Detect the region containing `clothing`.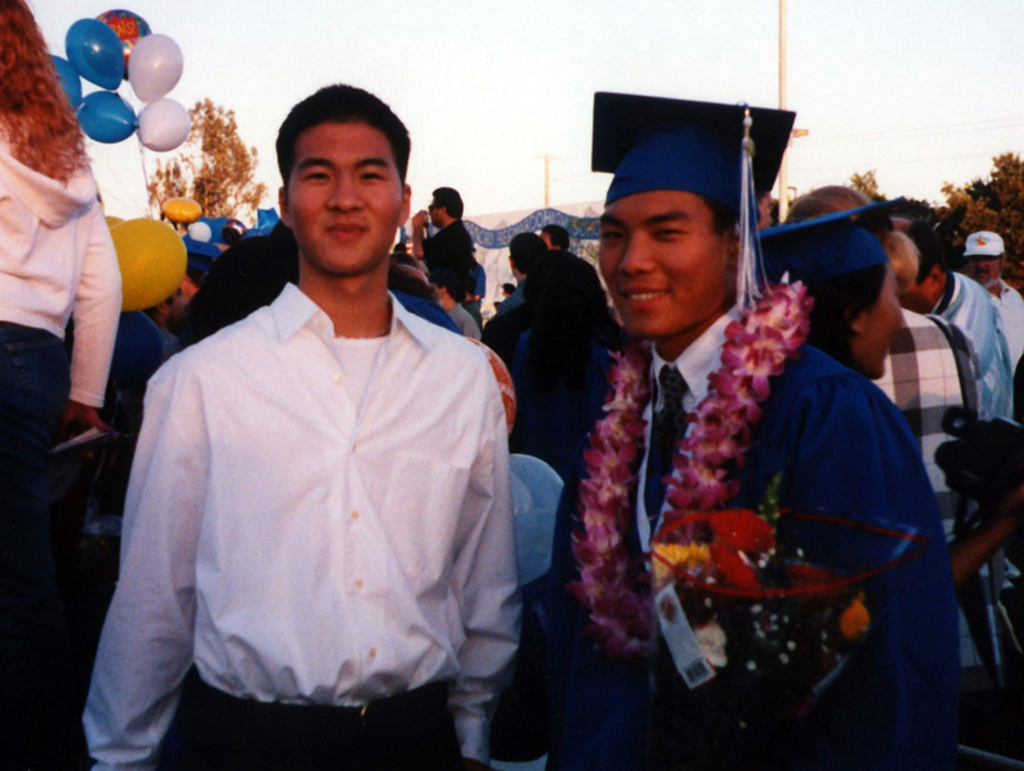
[x1=100, y1=248, x2=518, y2=754].
